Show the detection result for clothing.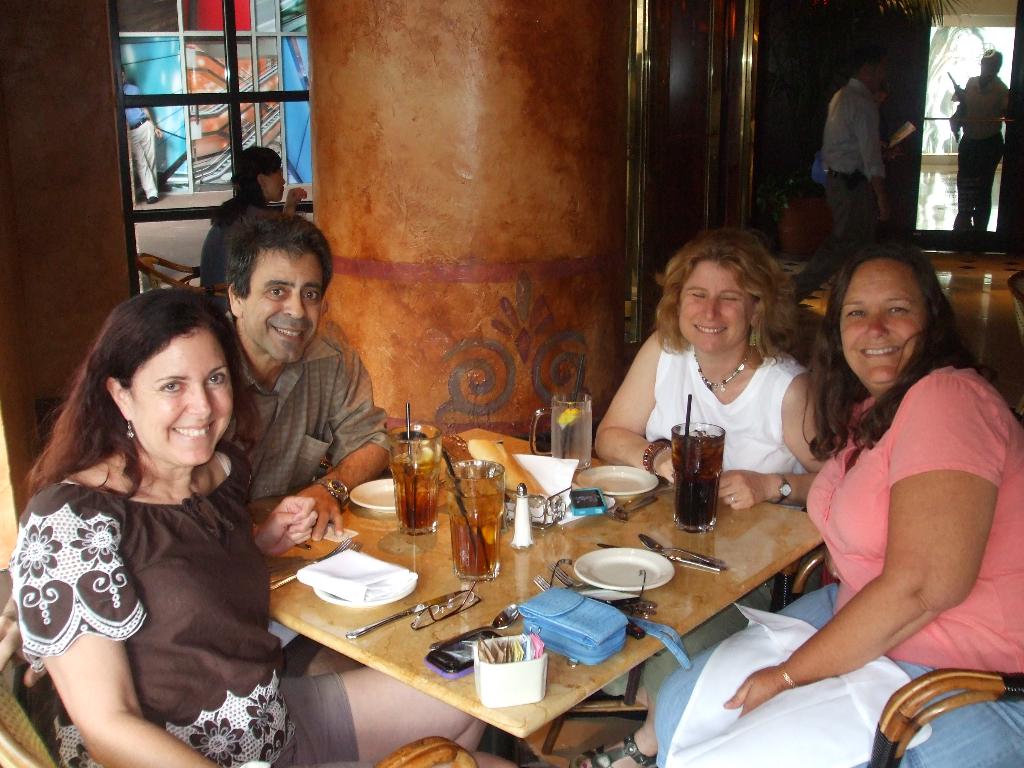
Rect(811, 54, 915, 243).
